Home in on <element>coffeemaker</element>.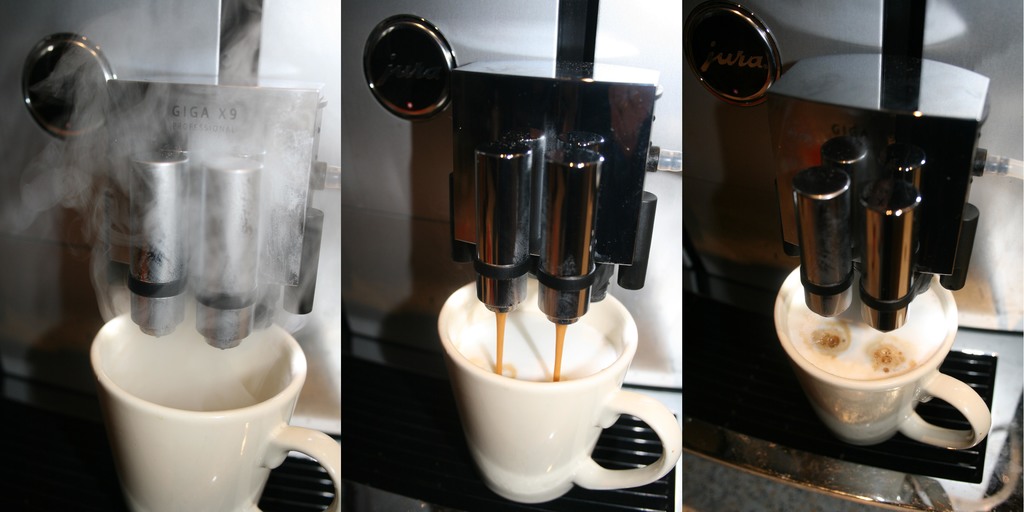
Homed in at Rect(685, 0, 1023, 511).
